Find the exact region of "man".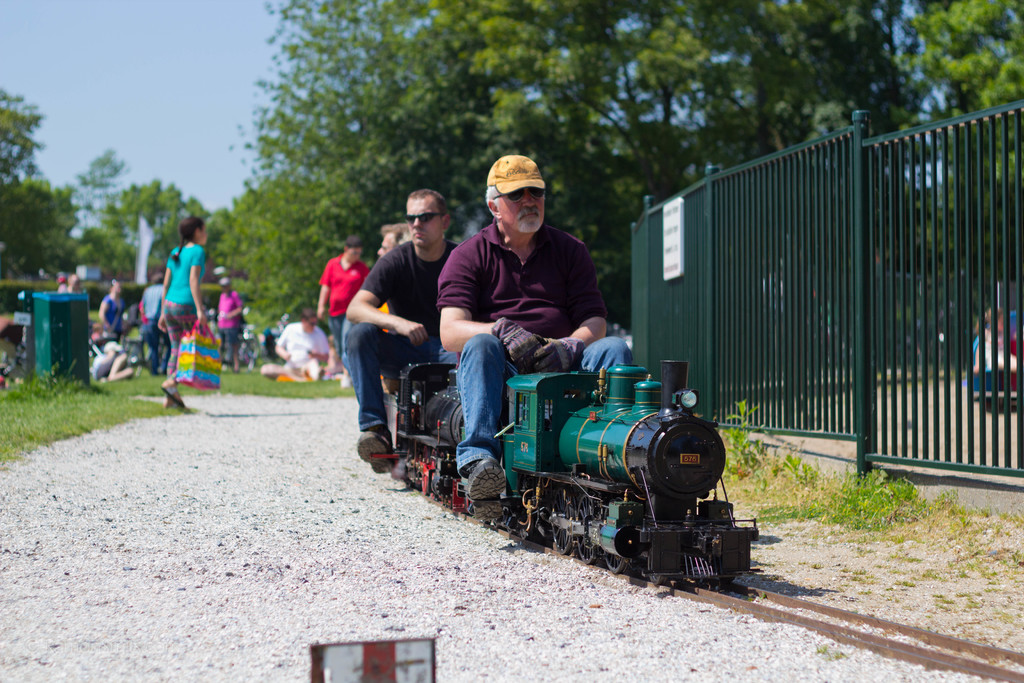
Exact region: 342:187:460:475.
